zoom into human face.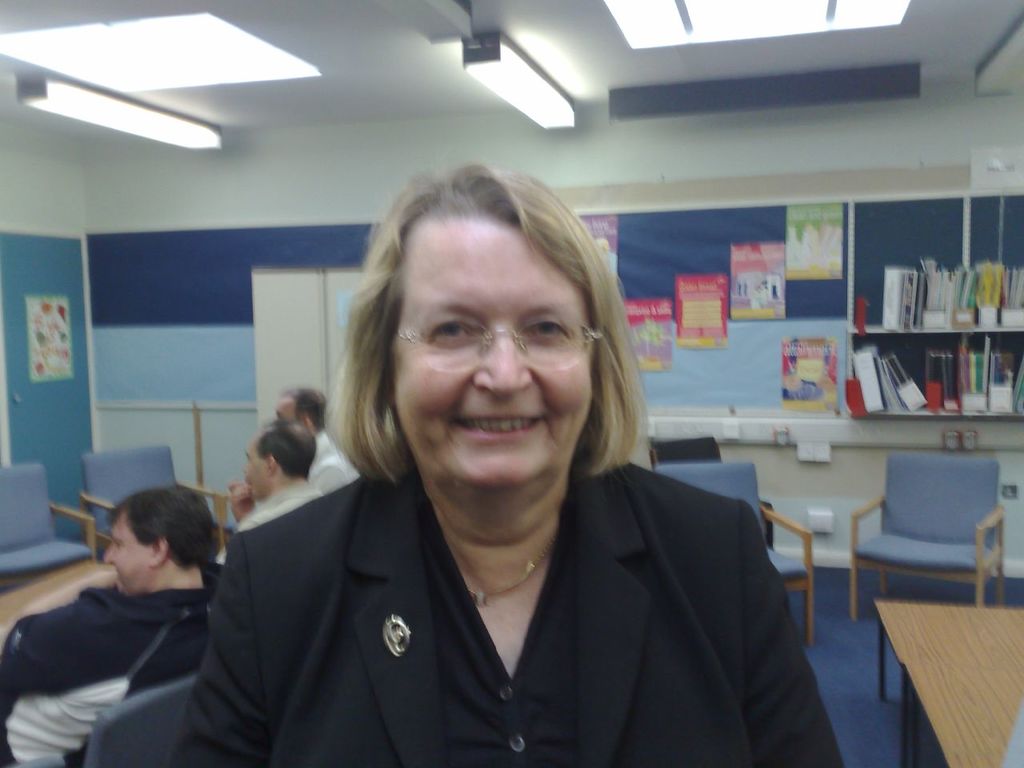
Zoom target: detection(246, 432, 273, 502).
